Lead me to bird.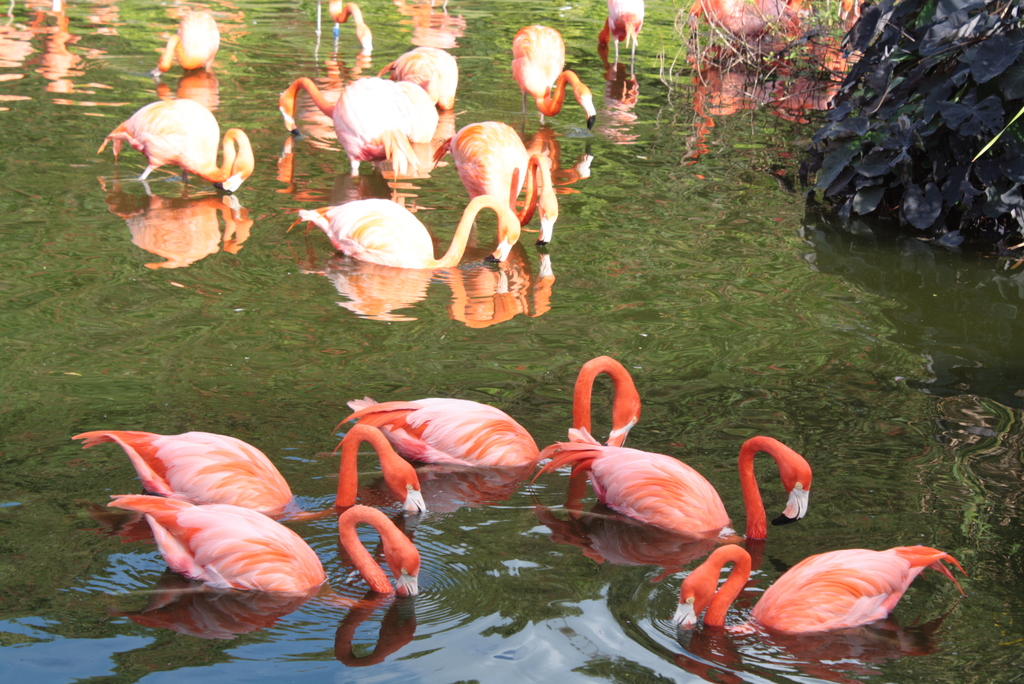
Lead to BBox(511, 22, 600, 131).
